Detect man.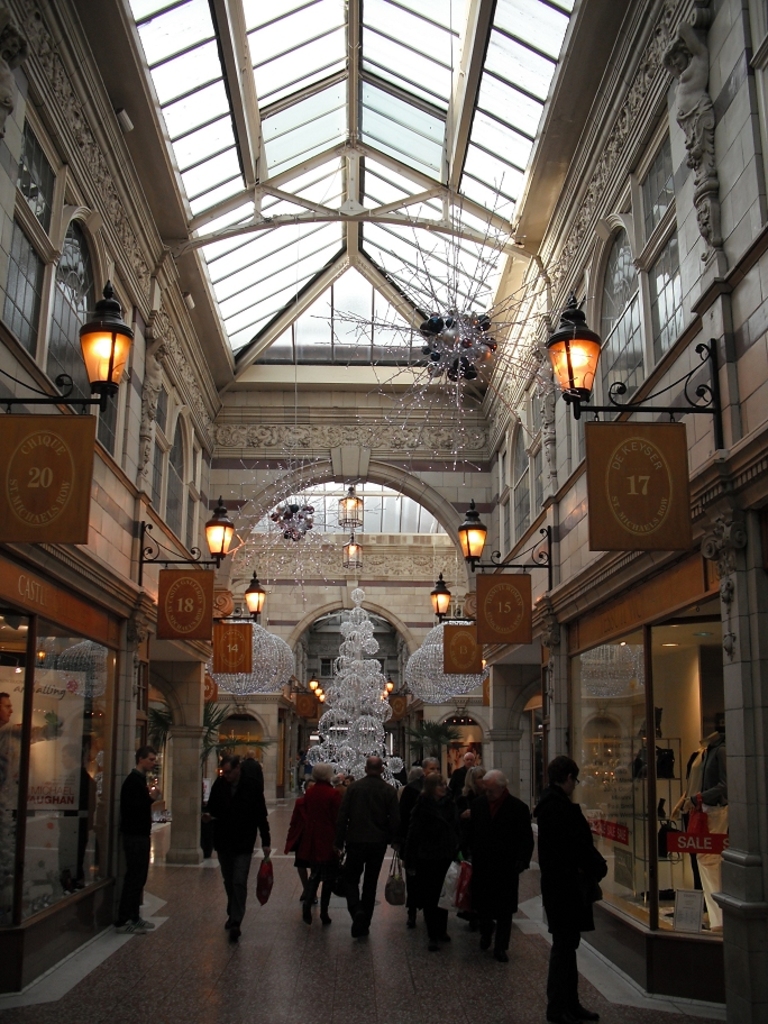
Detected at 115:742:166:933.
